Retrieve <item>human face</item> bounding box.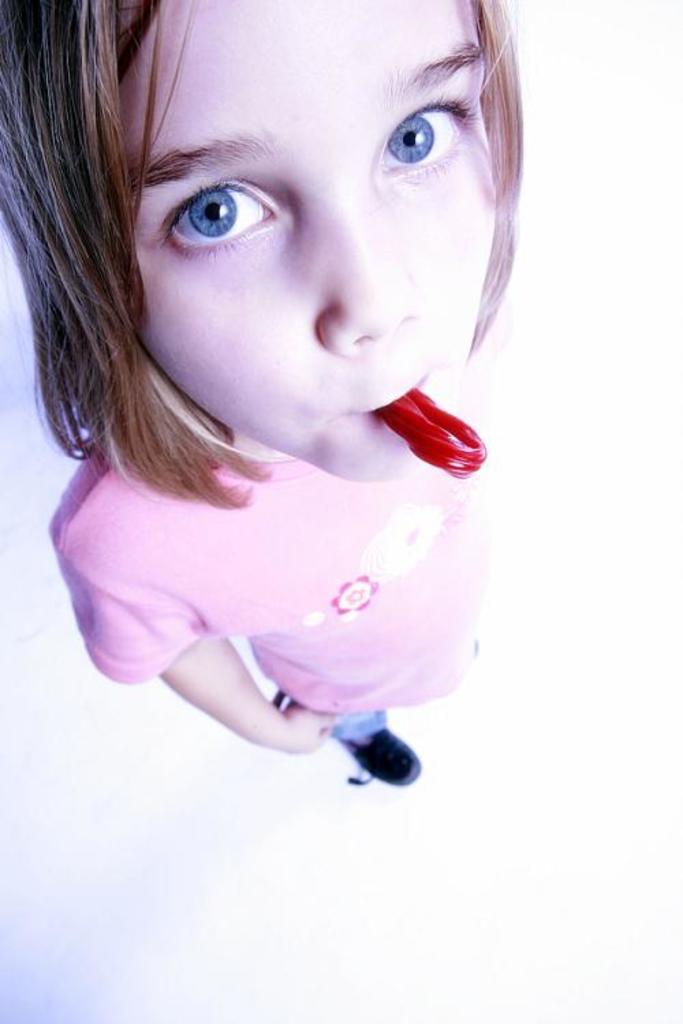
Bounding box: {"x1": 57, "y1": 12, "x2": 542, "y2": 492}.
